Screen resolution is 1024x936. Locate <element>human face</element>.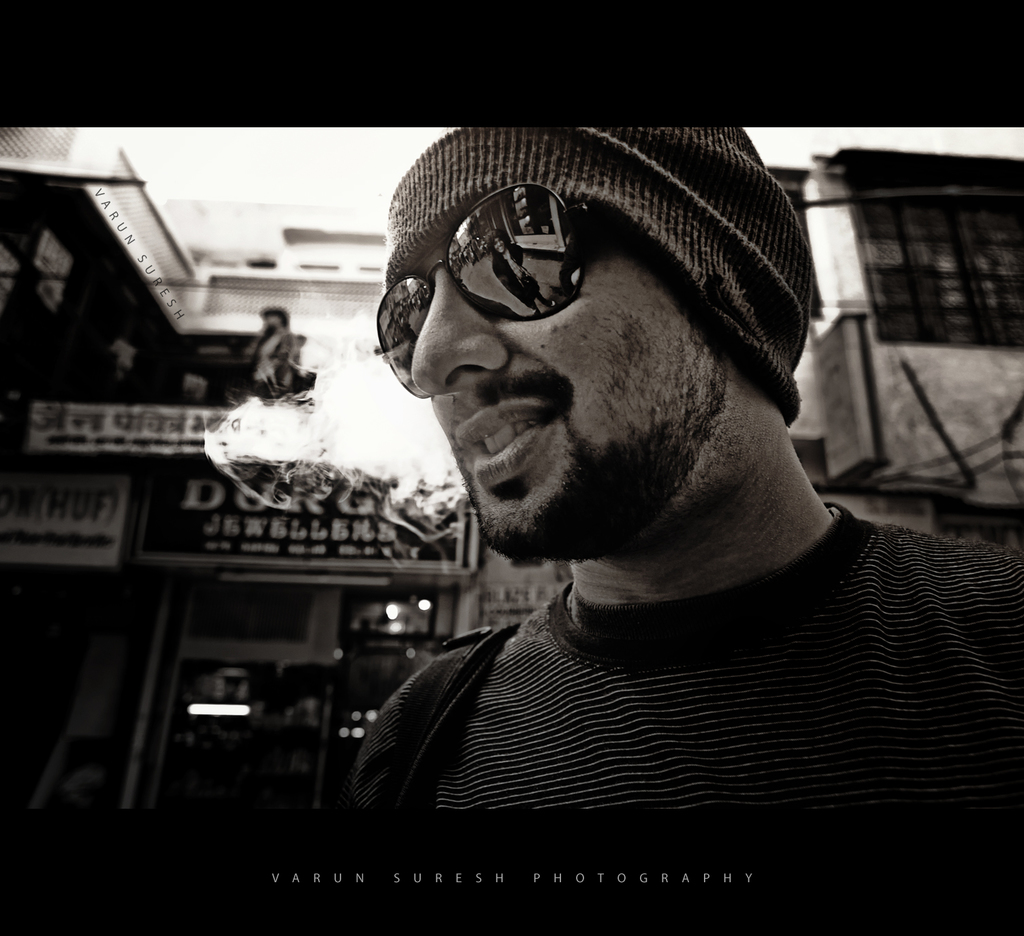
box=[405, 231, 728, 566].
